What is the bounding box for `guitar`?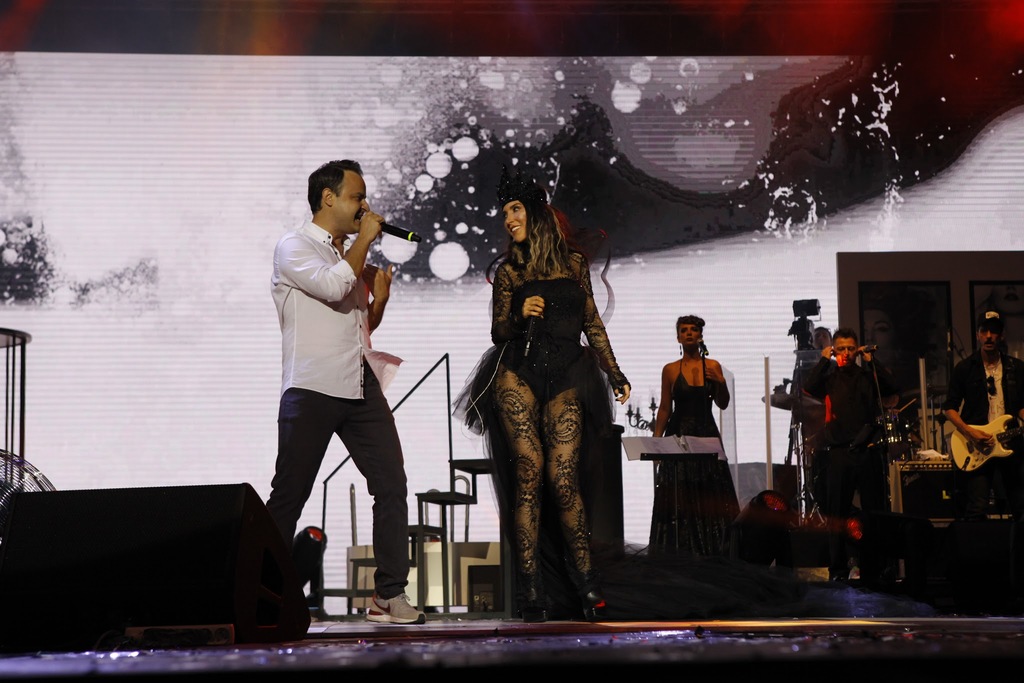
944,414,1023,475.
